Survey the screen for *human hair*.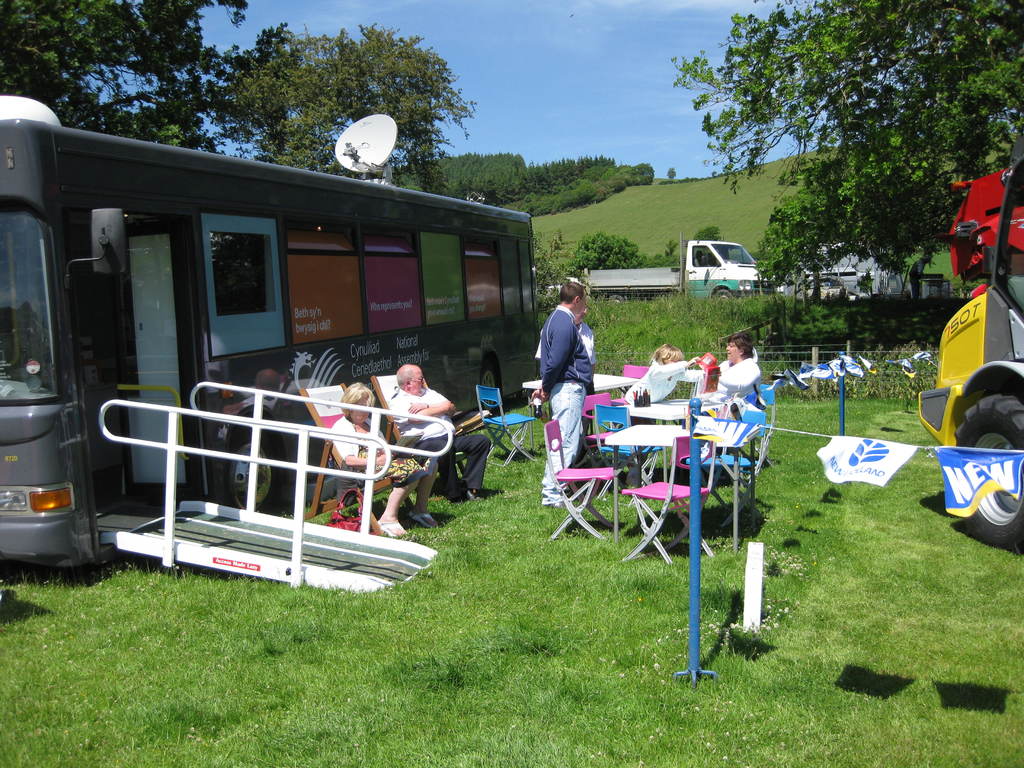
Survey found: <region>252, 373, 278, 394</region>.
